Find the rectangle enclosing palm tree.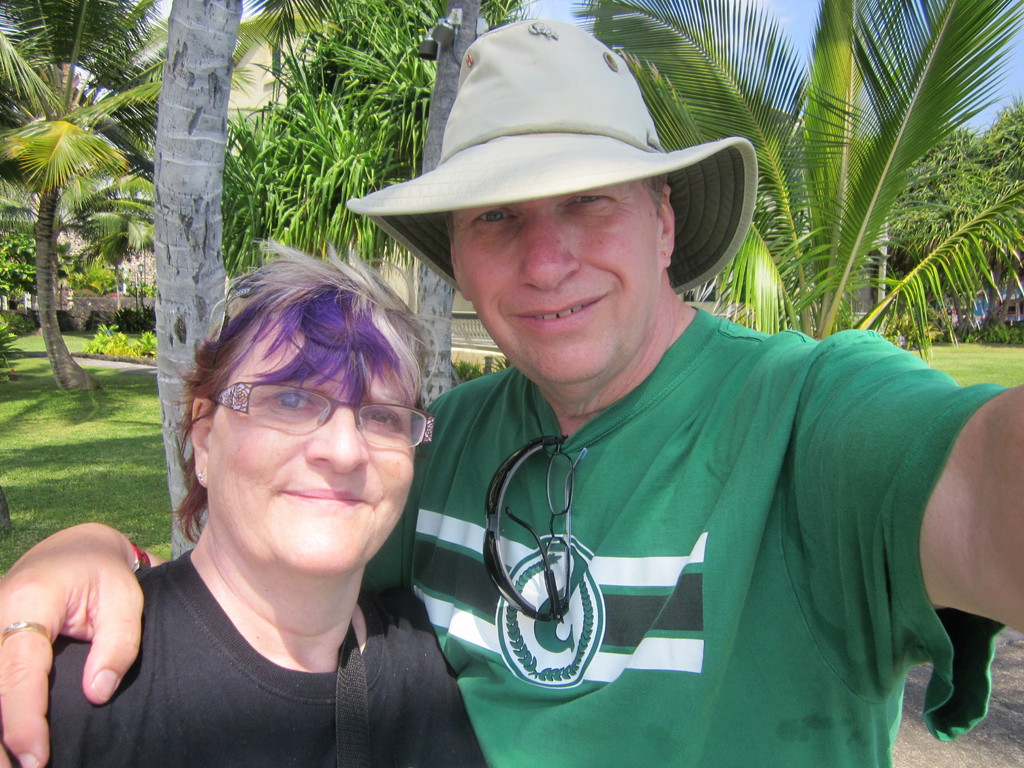
[399,0,481,419].
